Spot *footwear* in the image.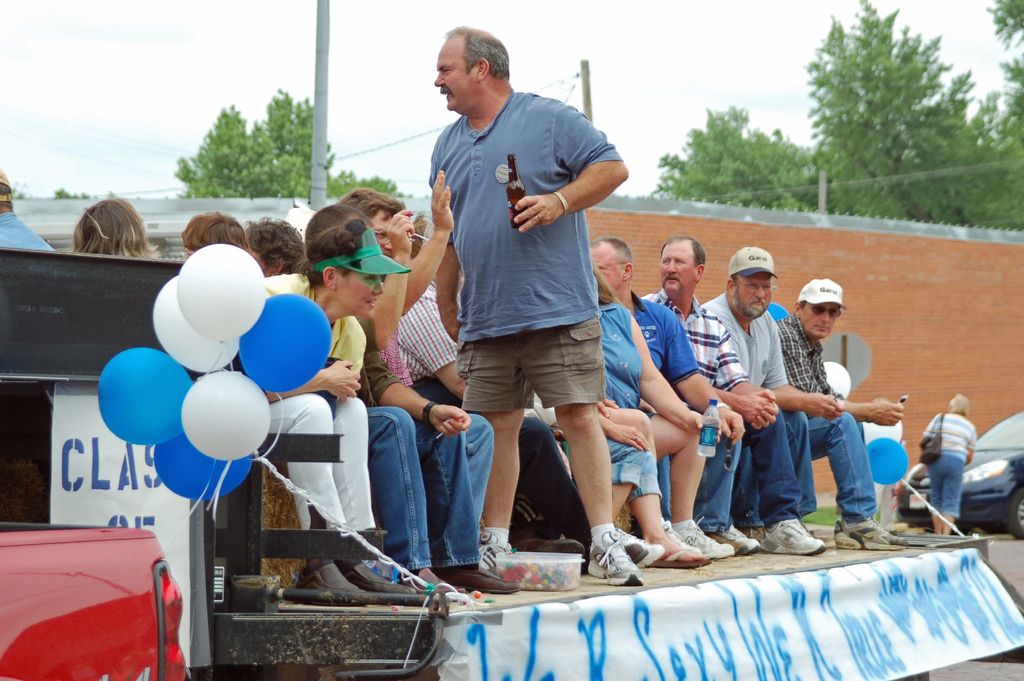
*footwear* found at select_region(436, 566, 521, 593).
